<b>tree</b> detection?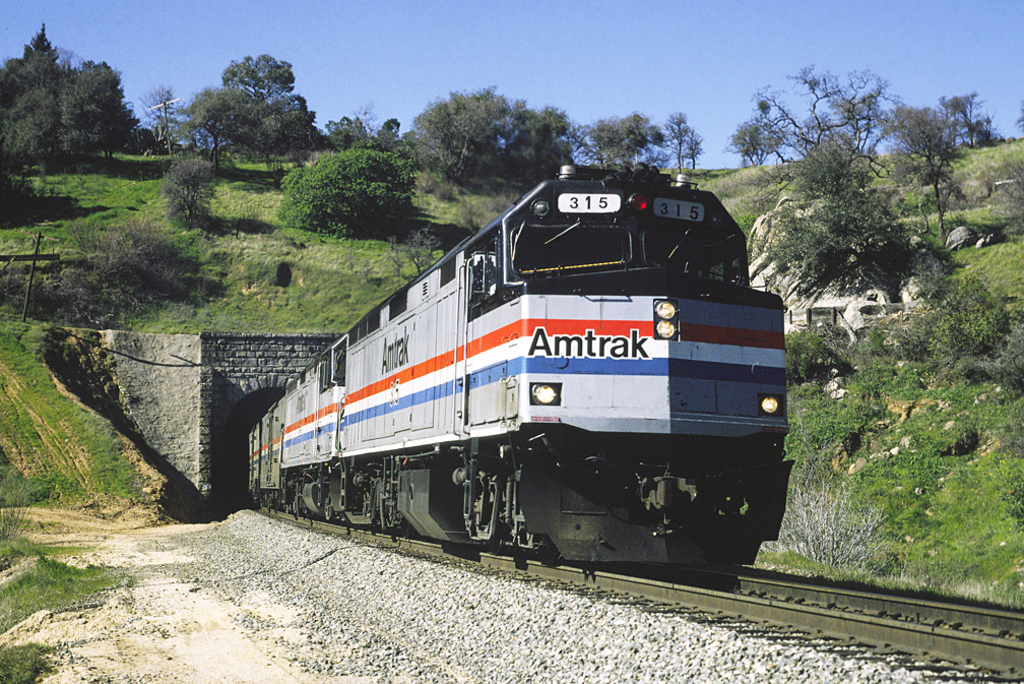
3:229:42:316
